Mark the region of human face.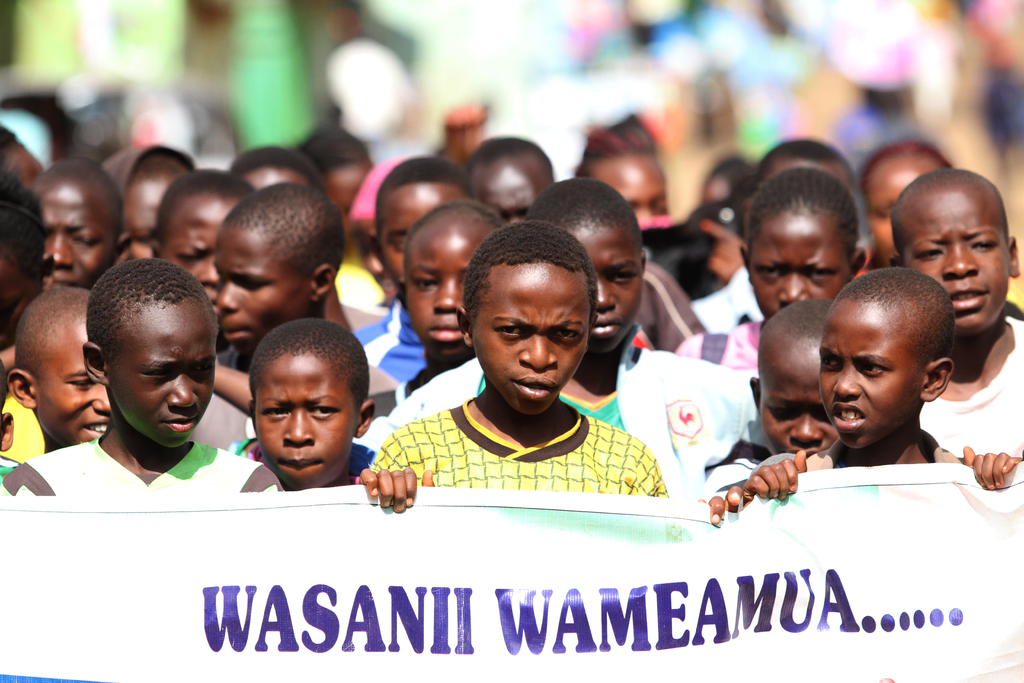
Region: locate(406, 231, 486, 359).
